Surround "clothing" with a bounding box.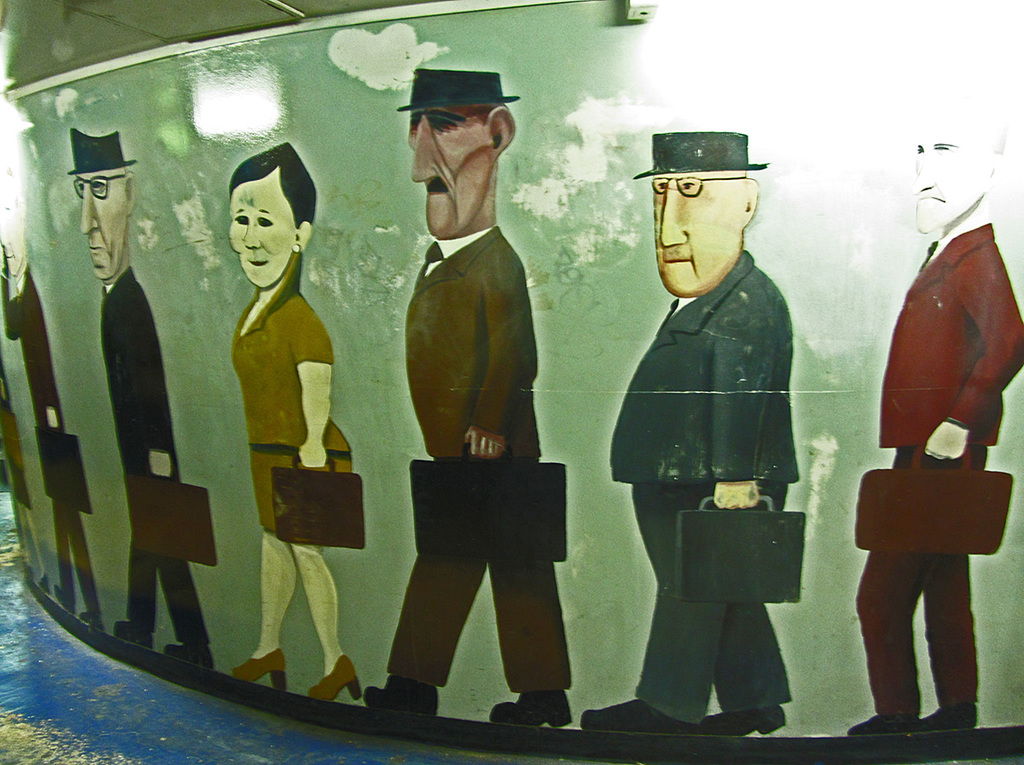
l=378, t=228, r=577, b=693.
